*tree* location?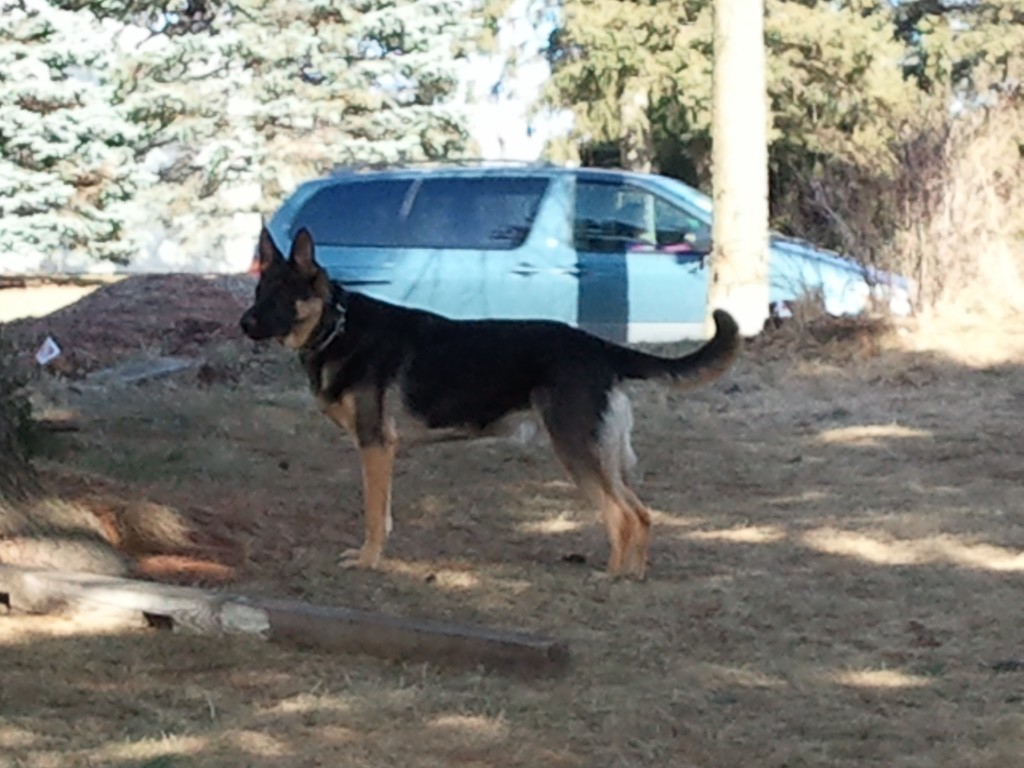
(left=527, top=0, right=941, bottom=166)
